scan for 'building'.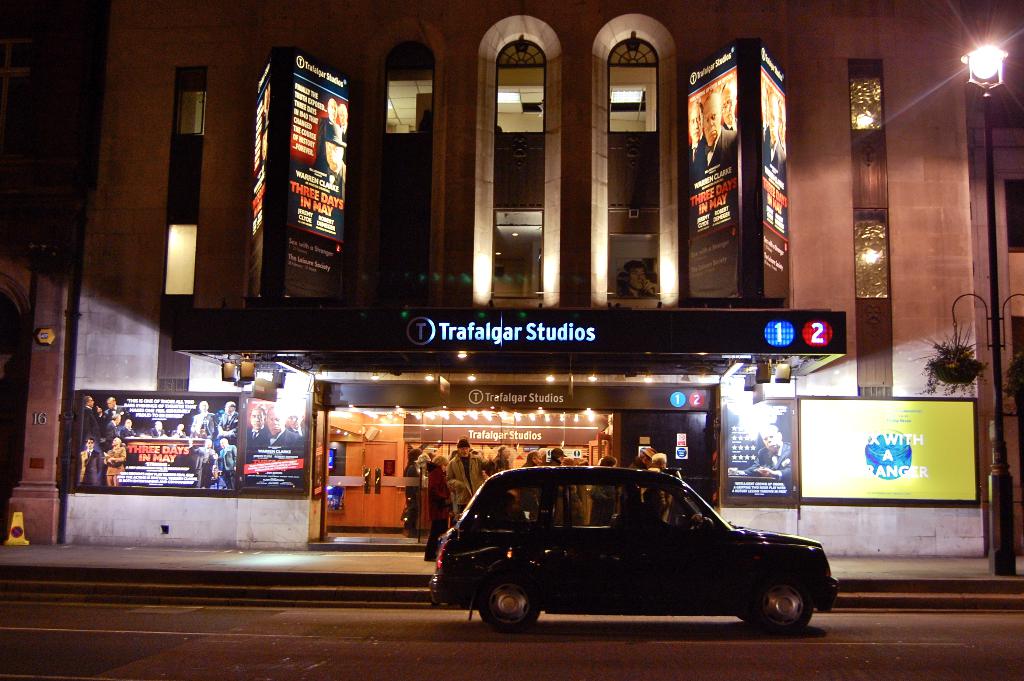
Scan result: region(65, 0, 986, 557).
